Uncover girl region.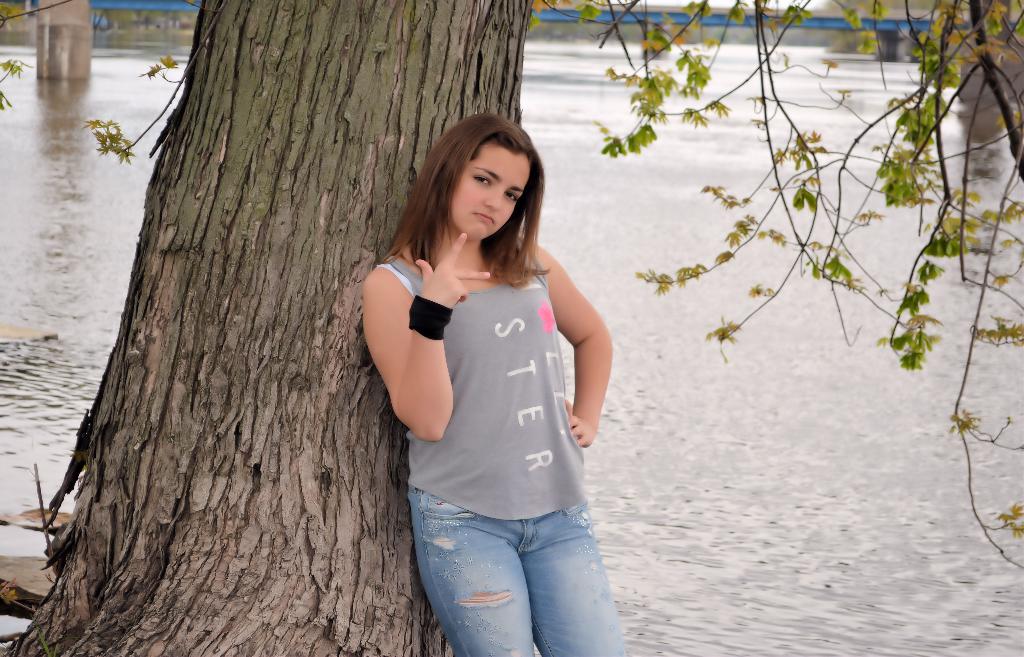
Uncovered: crop(358, 108, 621, 654).
